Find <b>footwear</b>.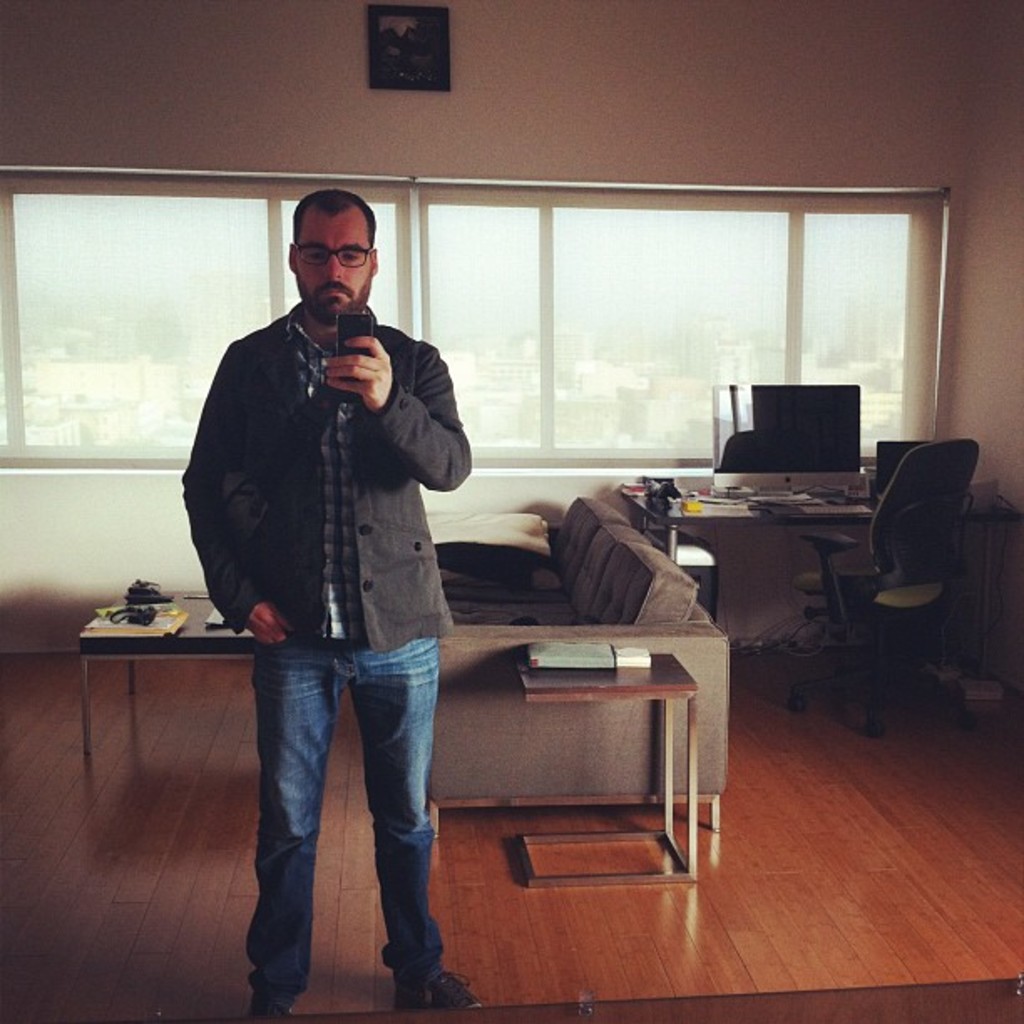
x1=246, y1=991, x2=289, y2=1011.
